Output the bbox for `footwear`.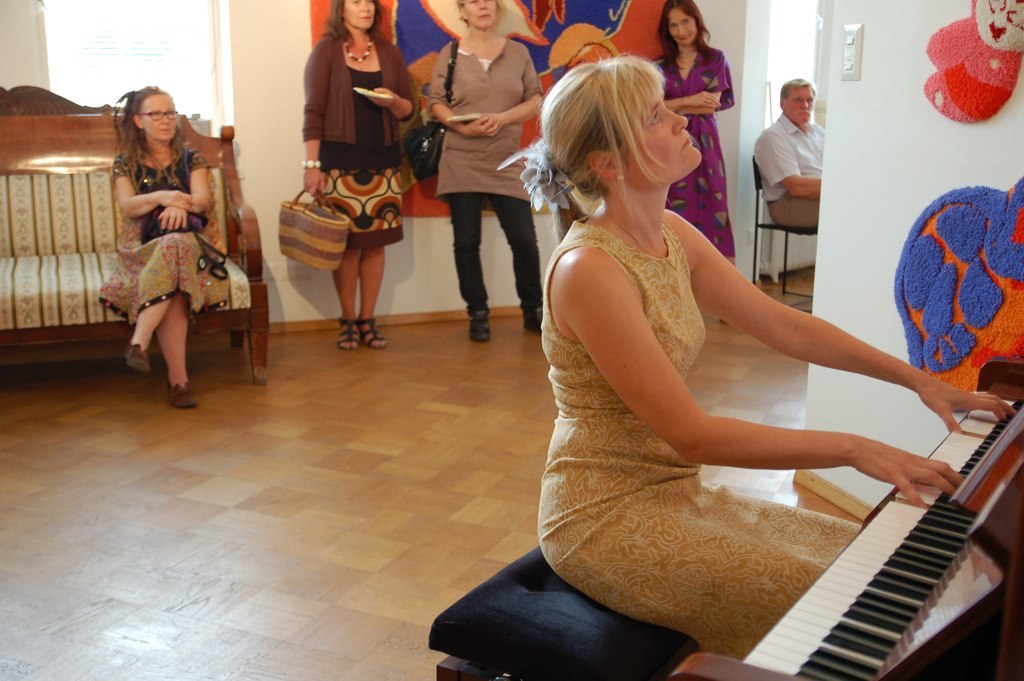
<region>122, 338, 150, 374</region>.
